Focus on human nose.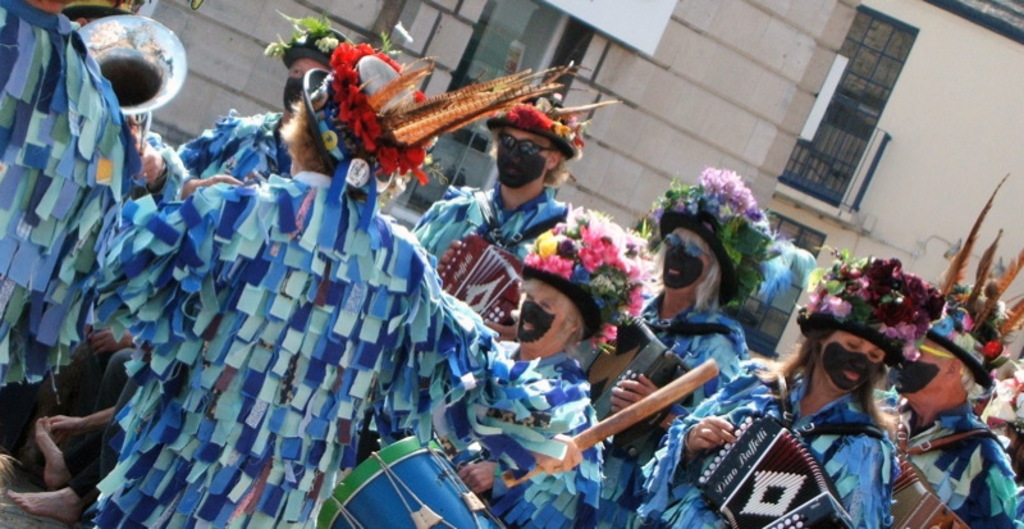
Focused at <bbox>509, 145, 521, 164</bbox>.
